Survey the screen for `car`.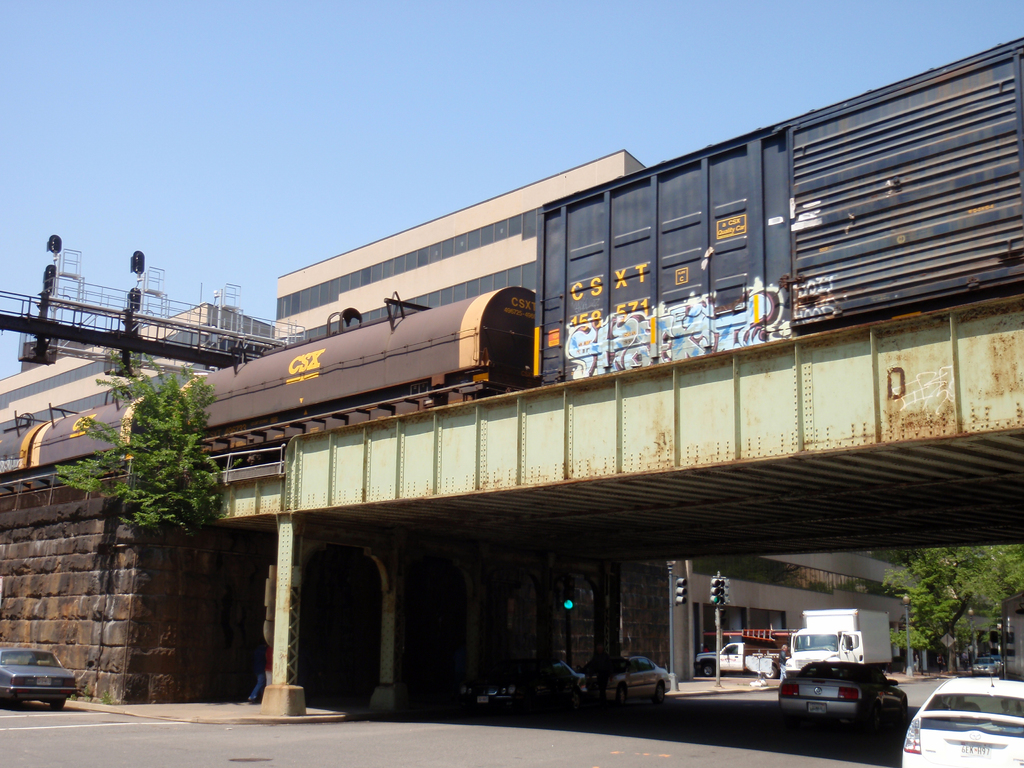
Survey found: locate(593, 654, 672, 707).
